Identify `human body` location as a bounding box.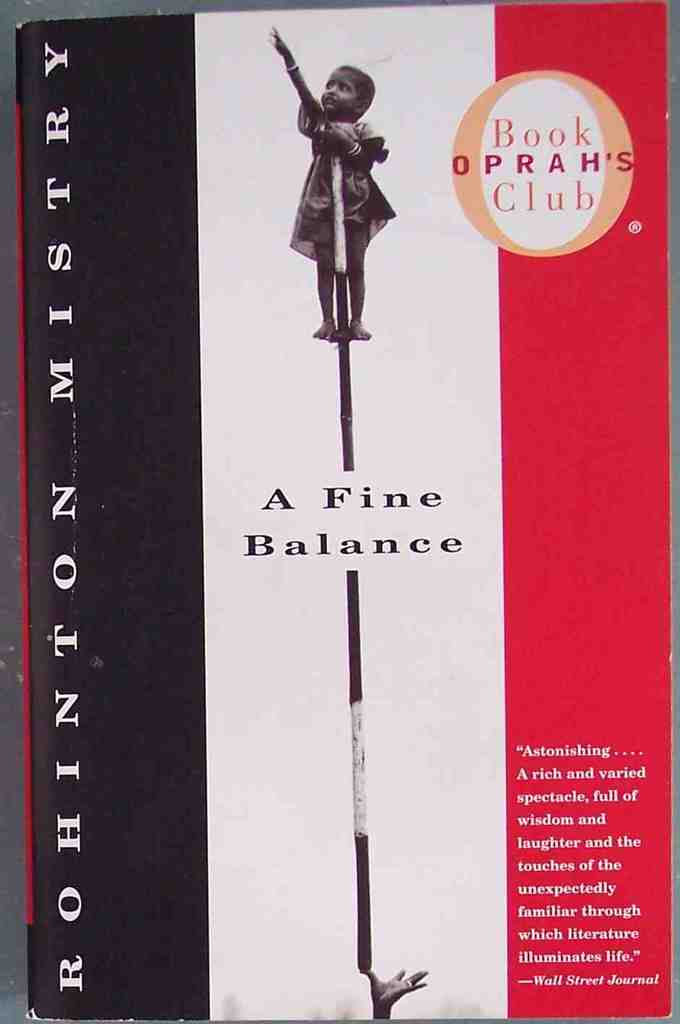
(x1=267, y1=24, x2=395, y2=341).
